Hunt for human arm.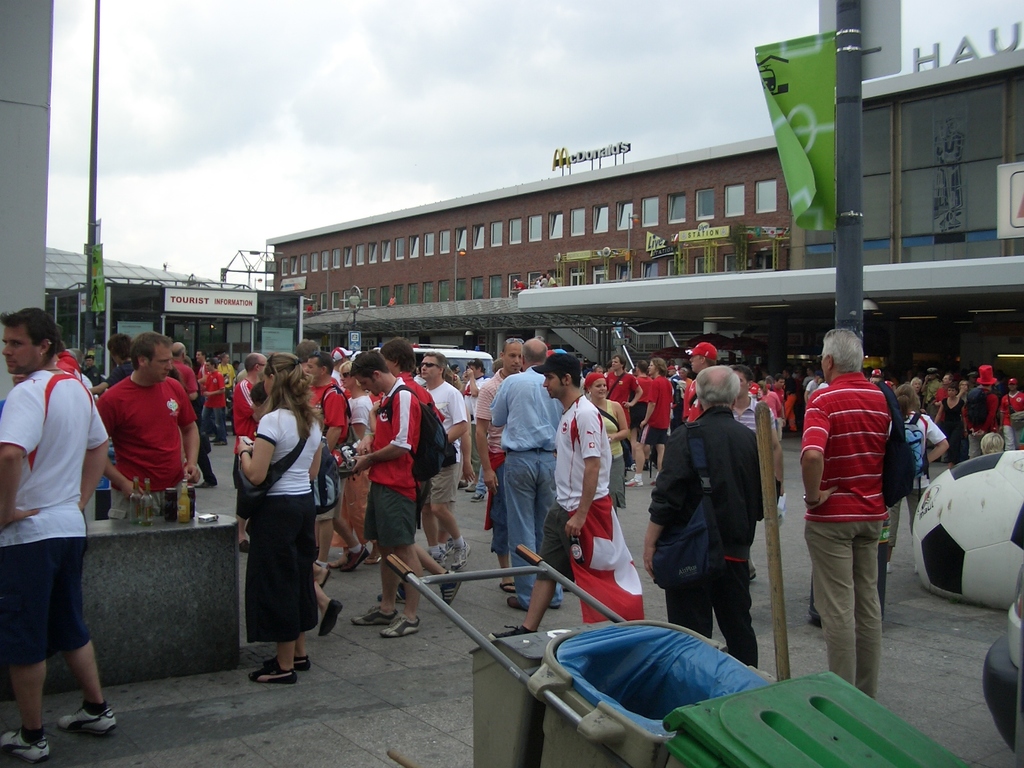
Hunted down at pyautogui.locateOnScreen(481, 380, 518, 433).
